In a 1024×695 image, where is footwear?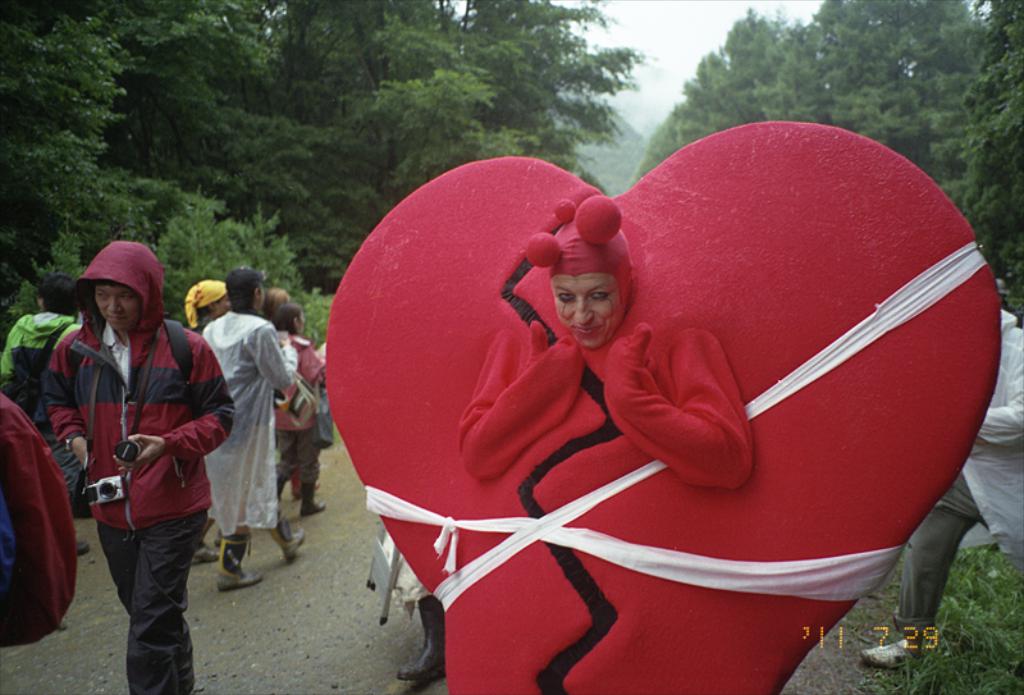
268,503,310,567.
